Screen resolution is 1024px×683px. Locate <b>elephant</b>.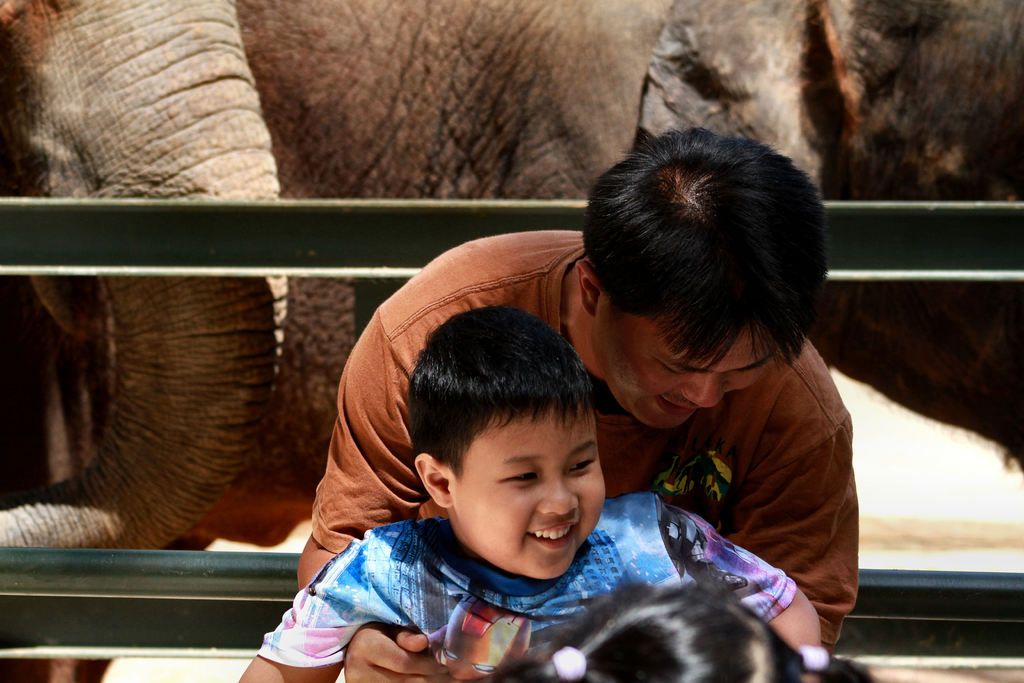
bbox(0, 1, 296, 682).
